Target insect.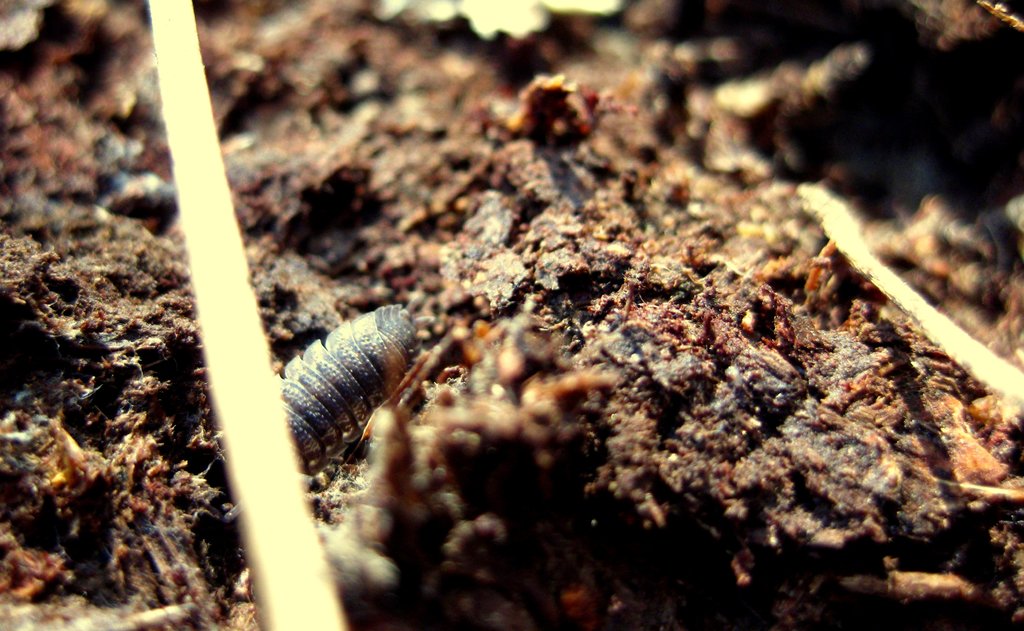
Target region: <region>273, 301, 424, 475</region>.
